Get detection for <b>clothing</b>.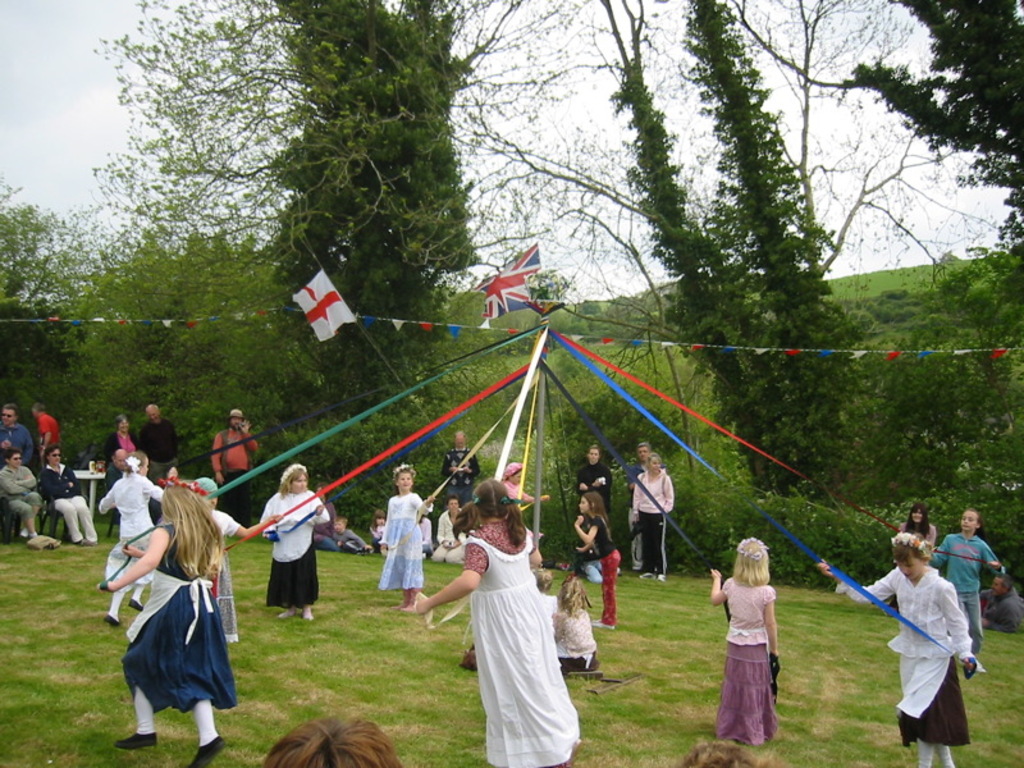
Detection: [101,456,132,488].
